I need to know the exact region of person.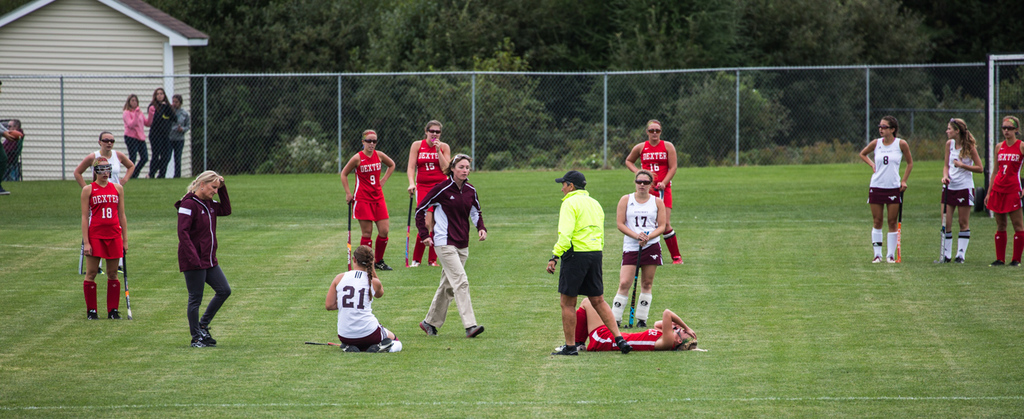
Region: <box>858,115,914,265</box>.
